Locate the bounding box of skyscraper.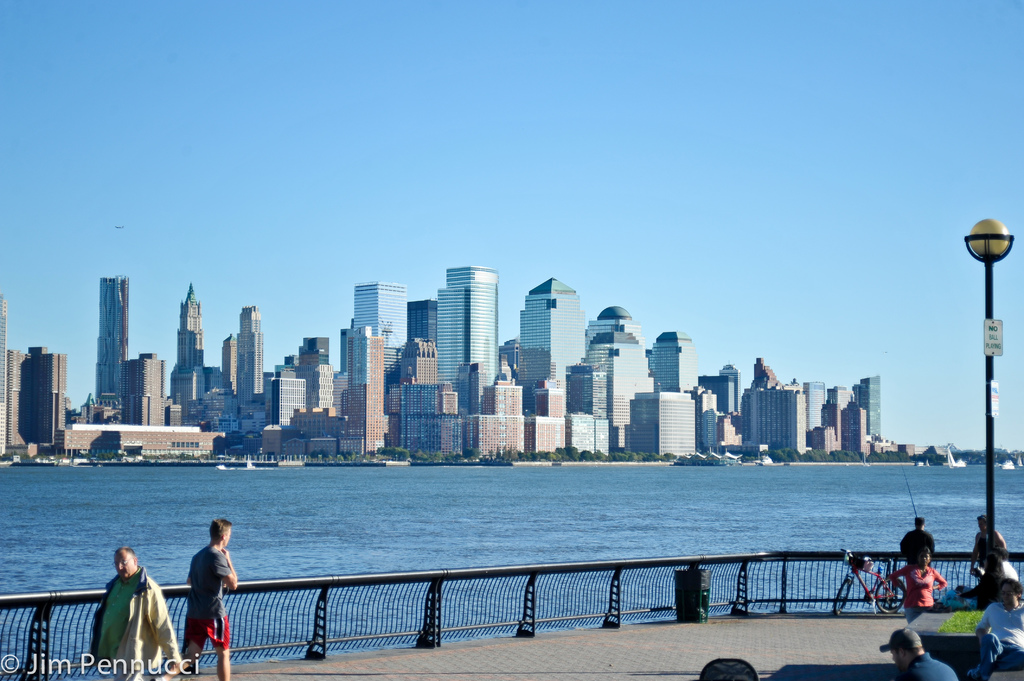
Bounding box: crop(114, 352, 185, 426).
